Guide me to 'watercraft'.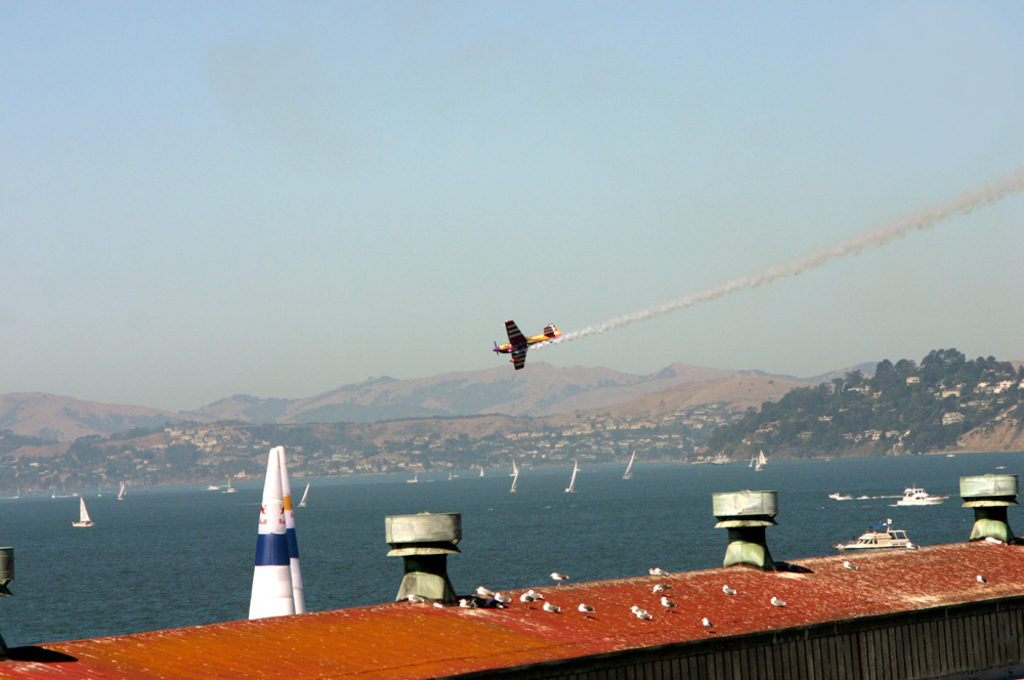
Guidance: 113,481,134,500.
